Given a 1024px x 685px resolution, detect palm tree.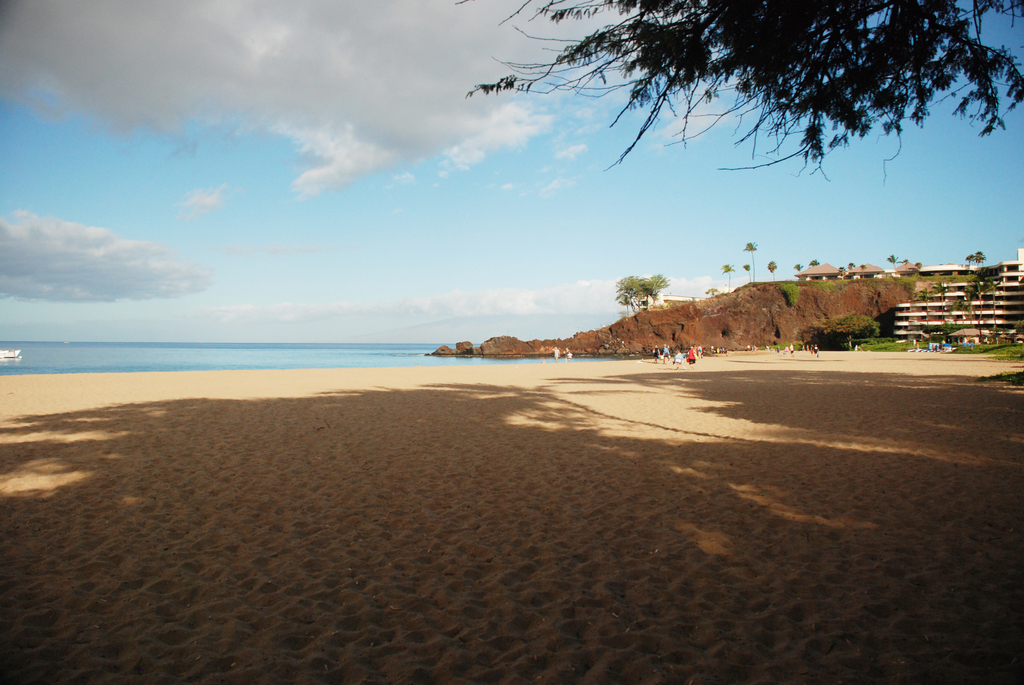
[x1=739, y1=242, x2=756, y2=278].
